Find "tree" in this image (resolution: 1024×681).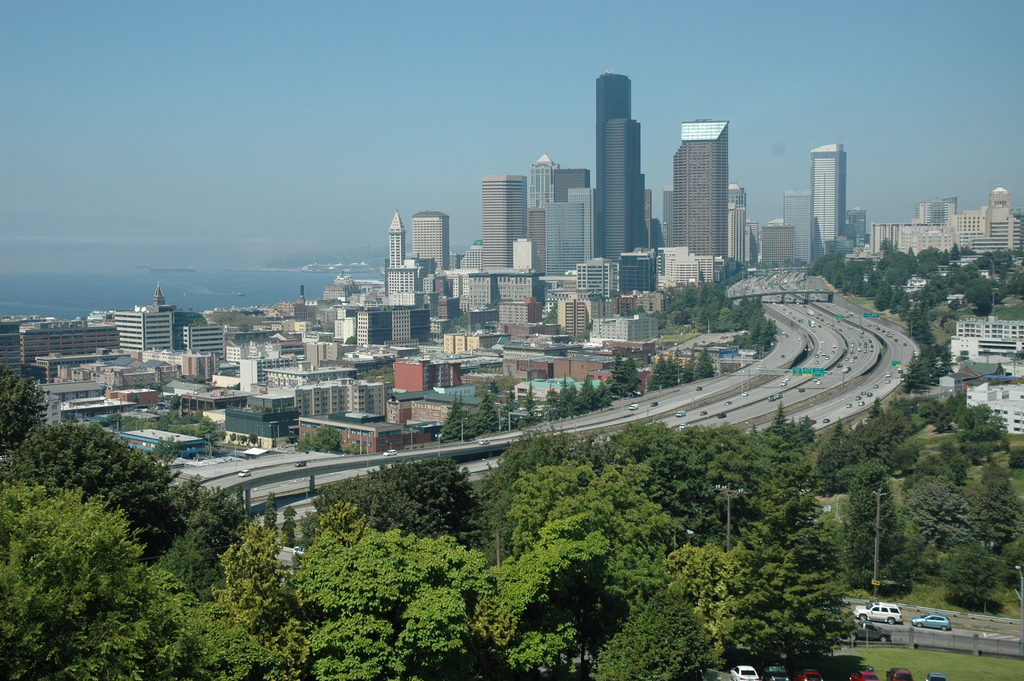
box=[447, 311, 468, 333].
